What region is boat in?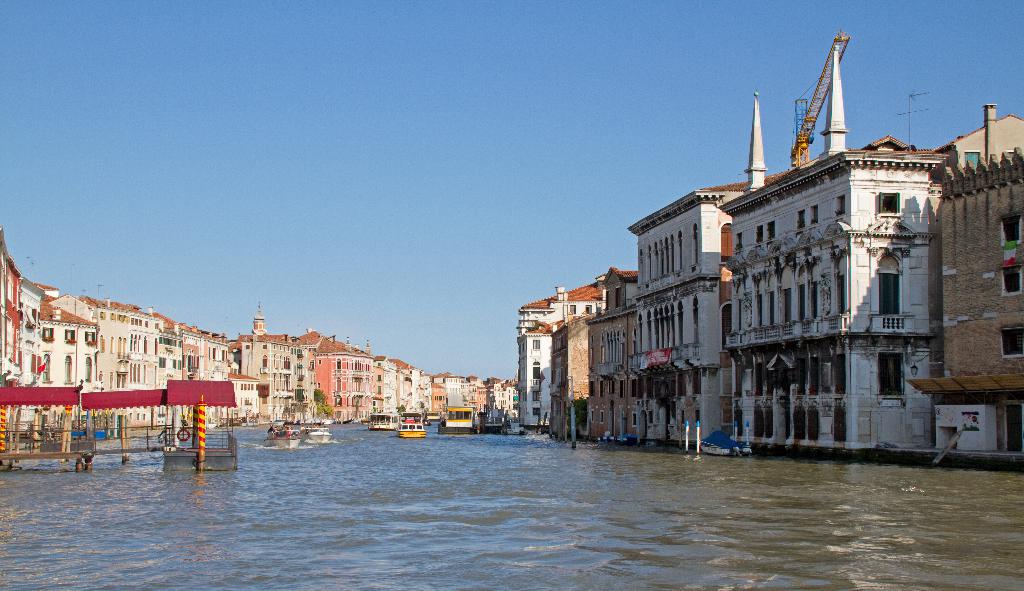
(364,419,366,424).
